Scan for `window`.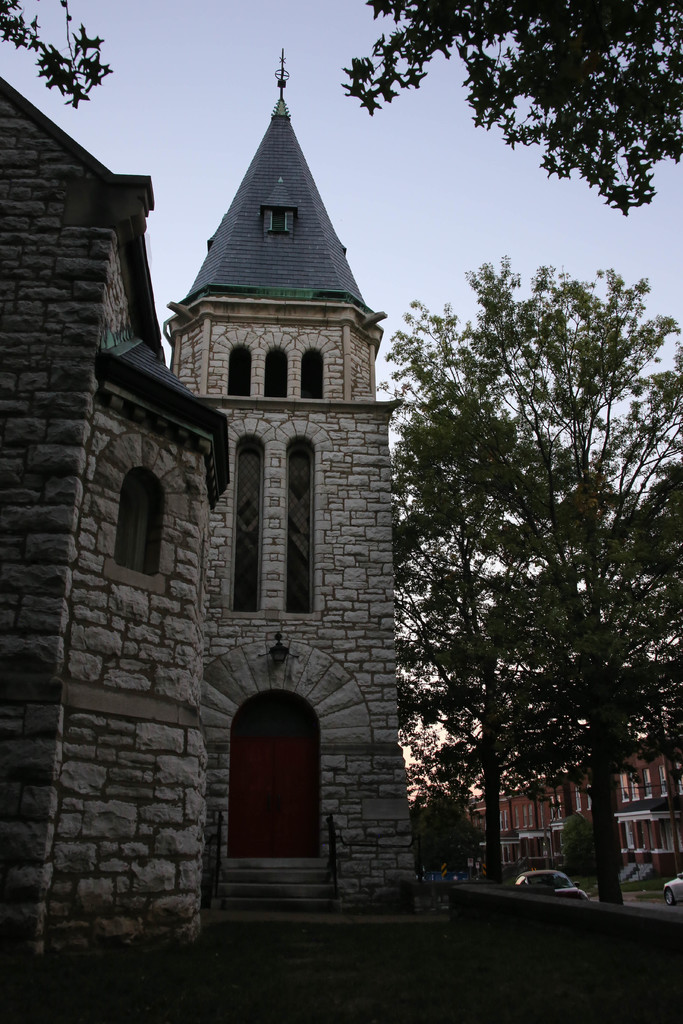
Scan result: 279, 433, 315, 620.
